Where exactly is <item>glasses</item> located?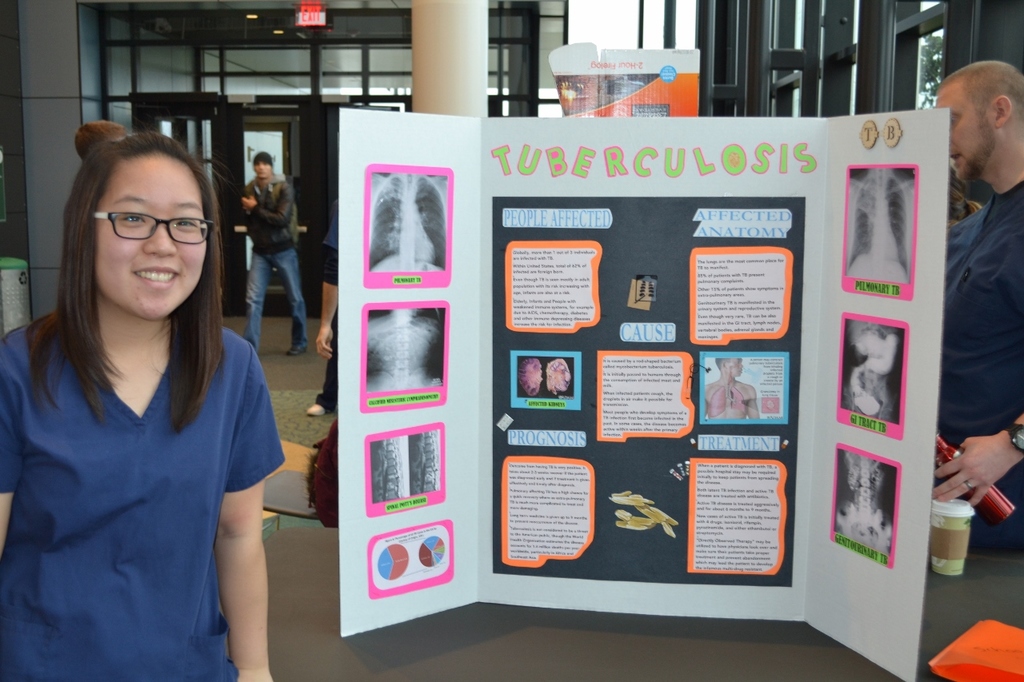
Its bounding box is rect(73, 201, 202, 248).
